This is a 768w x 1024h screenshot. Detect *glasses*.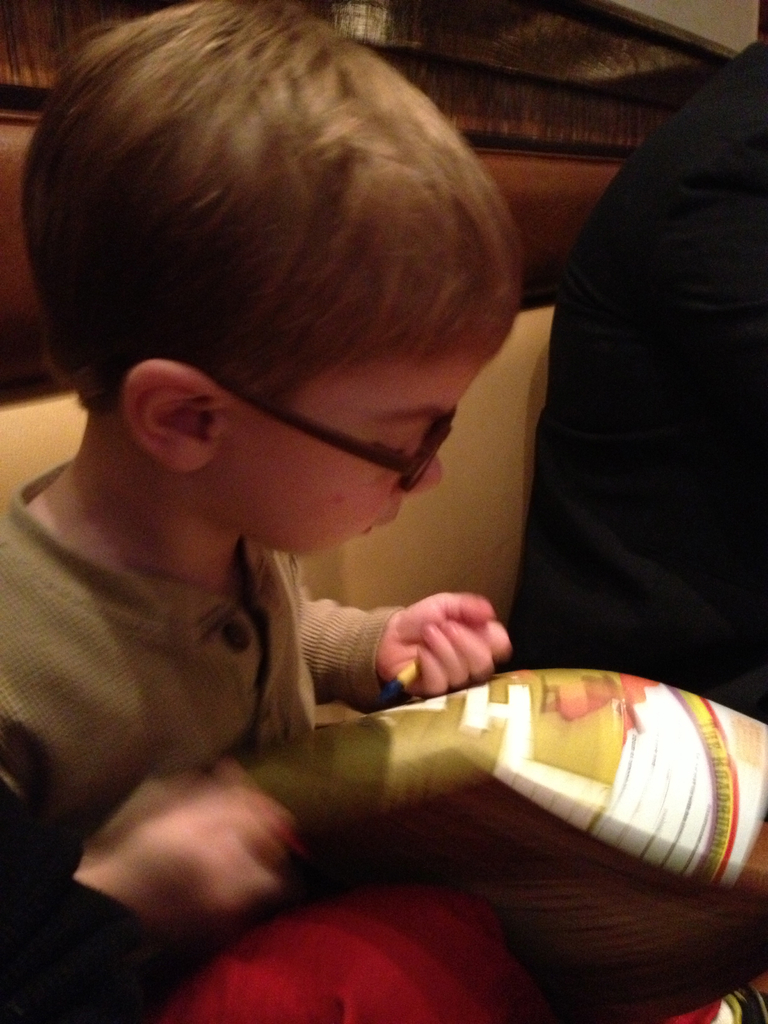
[left=136, top=369, right=468, bottom=477].
